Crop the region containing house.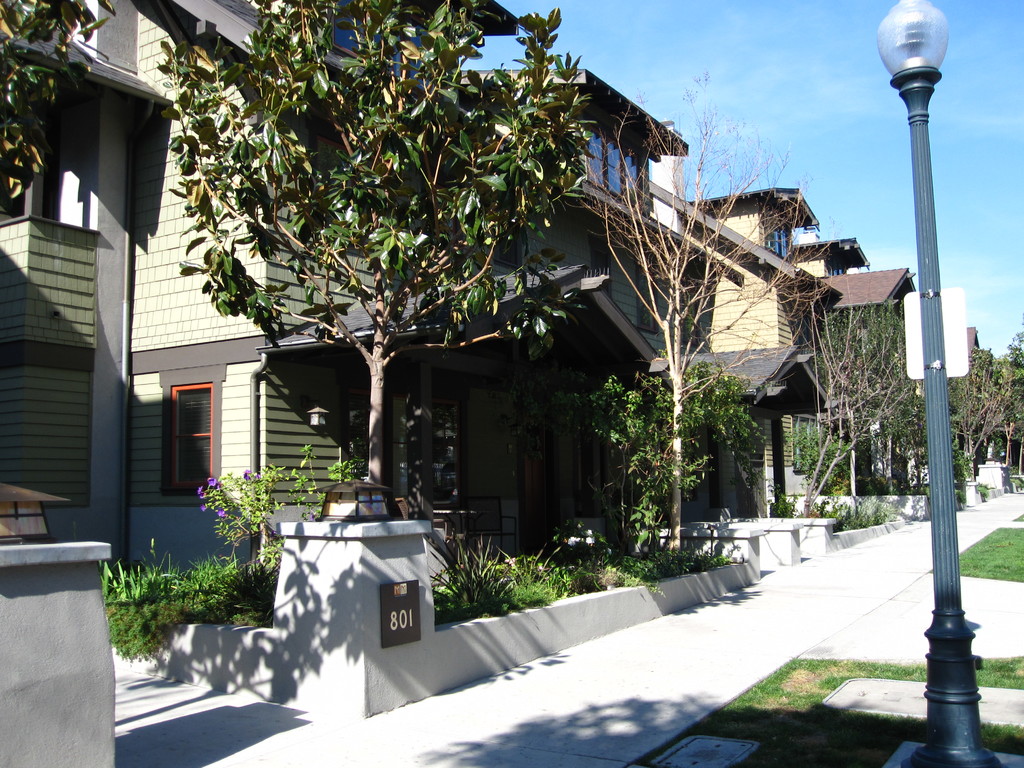
Crop region: <bbox>687, 179, 834, 356</bbox>.
